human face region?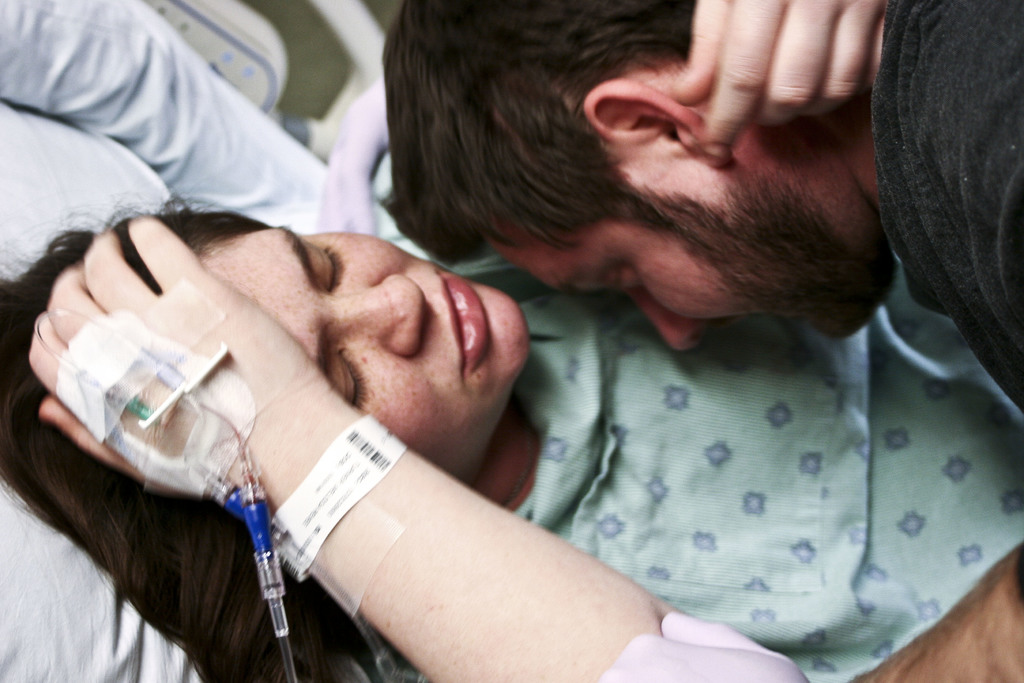
[198, 228, 532, 468]
